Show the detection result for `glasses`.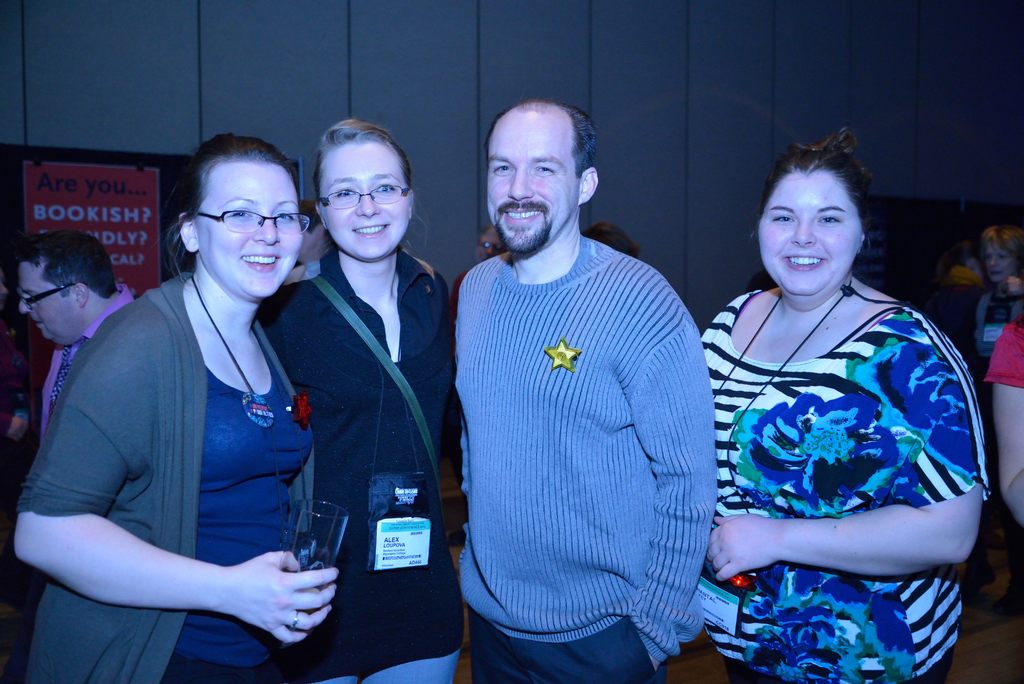
[left=14, top=281, right=79, bottom=315].
